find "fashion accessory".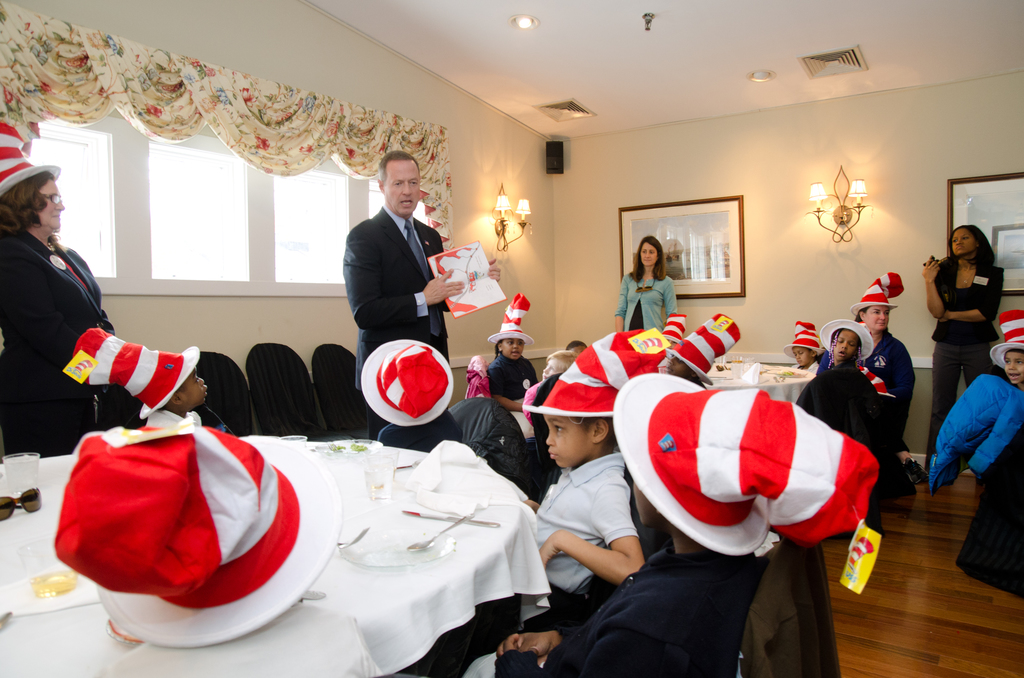
bbox=[61, 325, 198, 417].
